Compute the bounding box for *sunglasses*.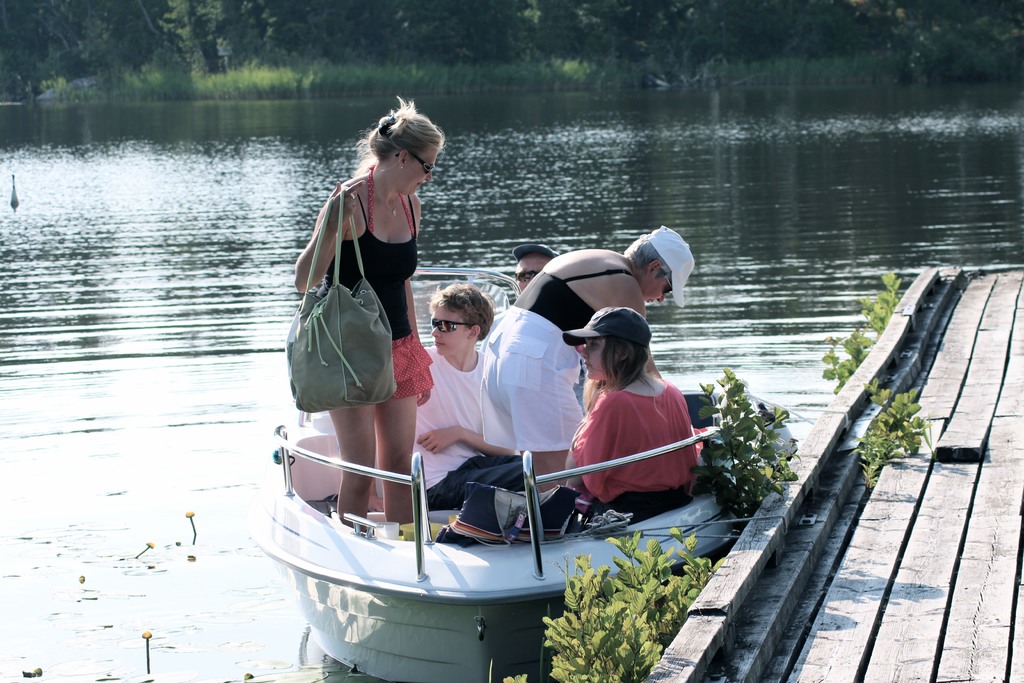
left=513, top=266, right=536, bottom=282.
